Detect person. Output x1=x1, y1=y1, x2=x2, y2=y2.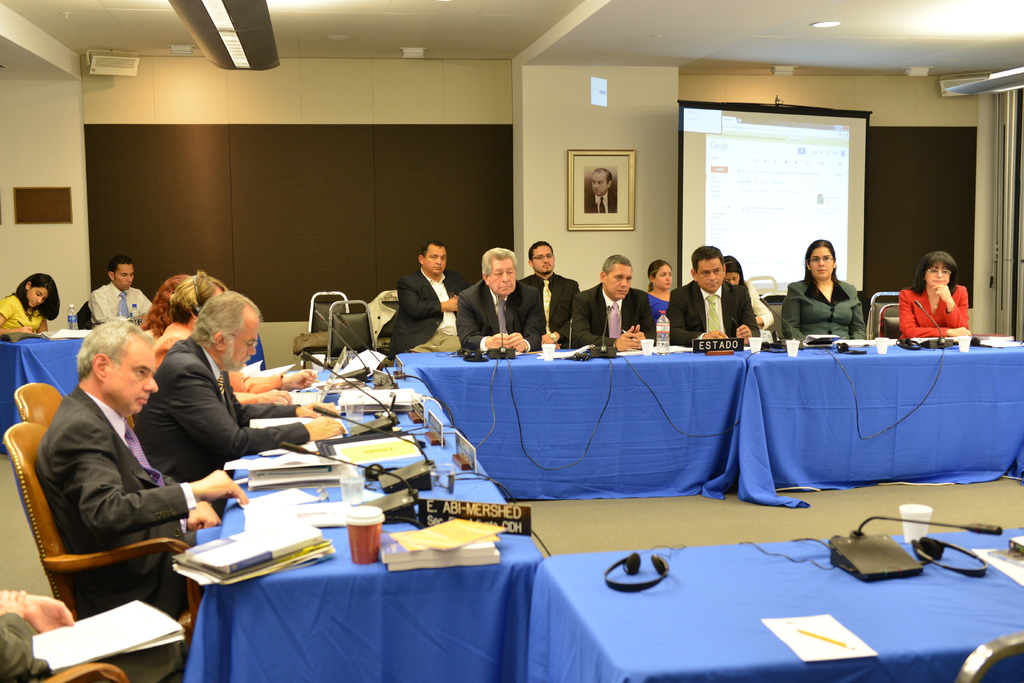
x1=516, y1=243, x2=577, y2=348.
